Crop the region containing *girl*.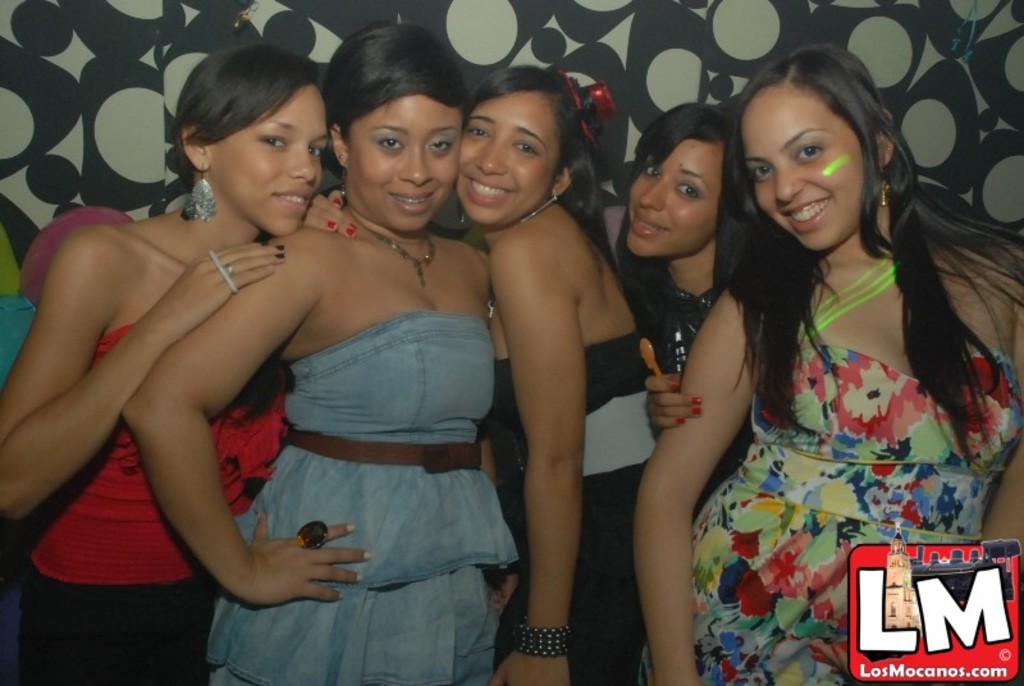
Crop region: (x1=460, y1=68, x2=664, y2=685).
